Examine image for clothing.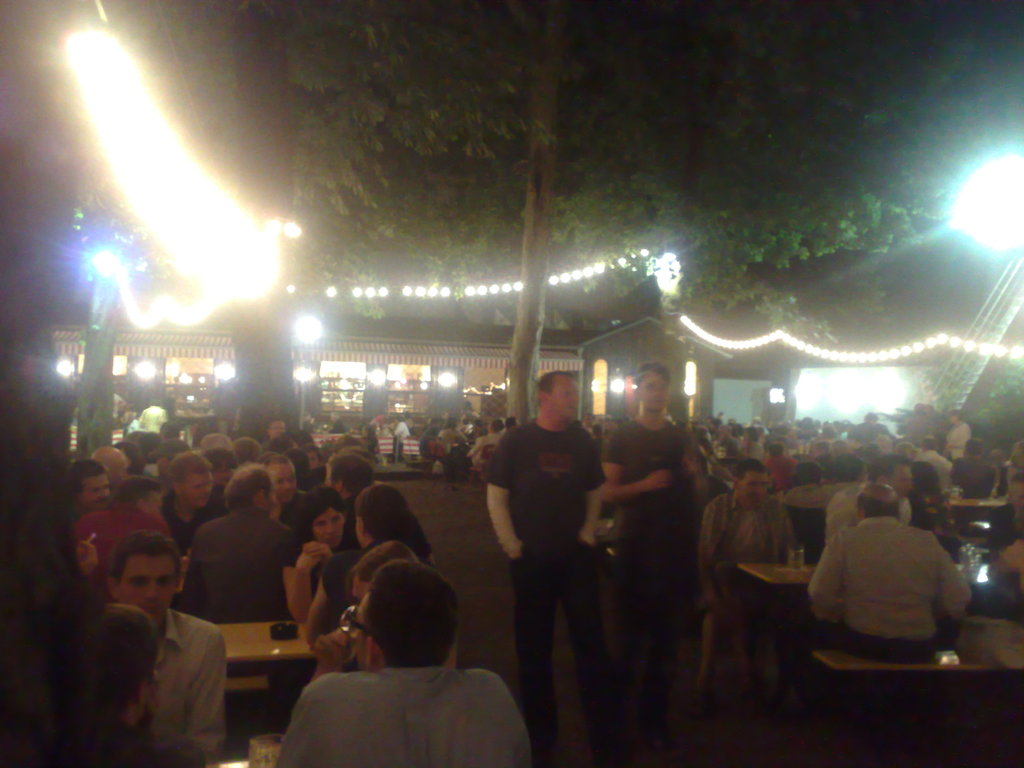
Examination result: crop(912, 452, 959, 497).
